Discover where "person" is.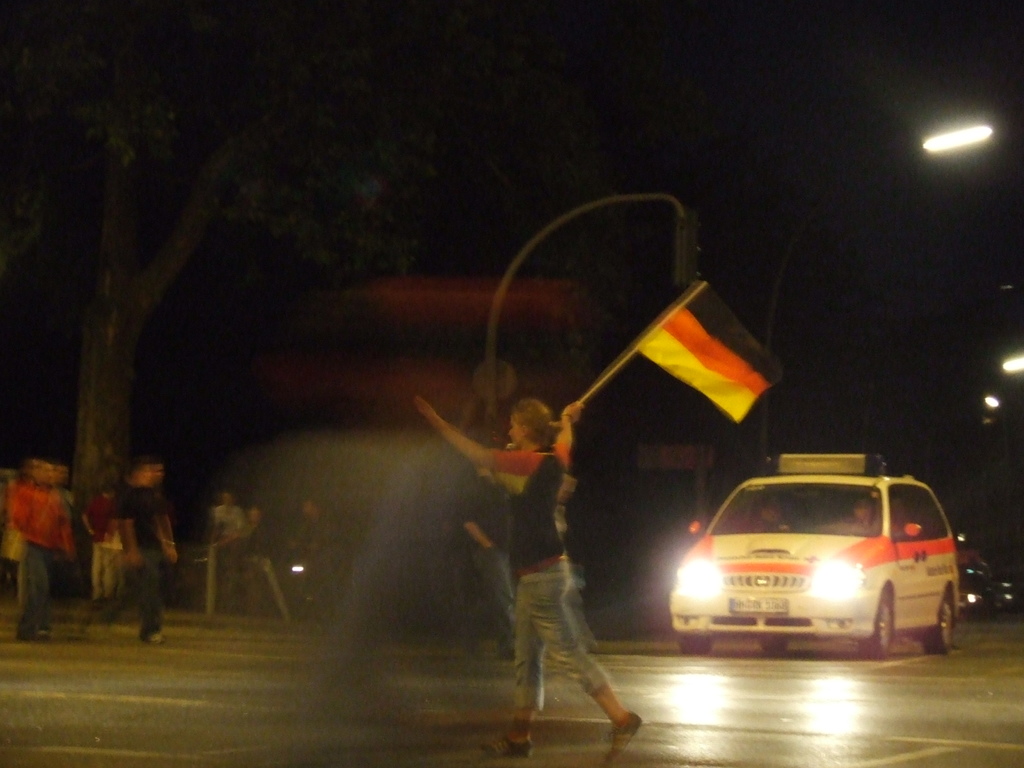
Discovered at 410, 399, 639, 763.
